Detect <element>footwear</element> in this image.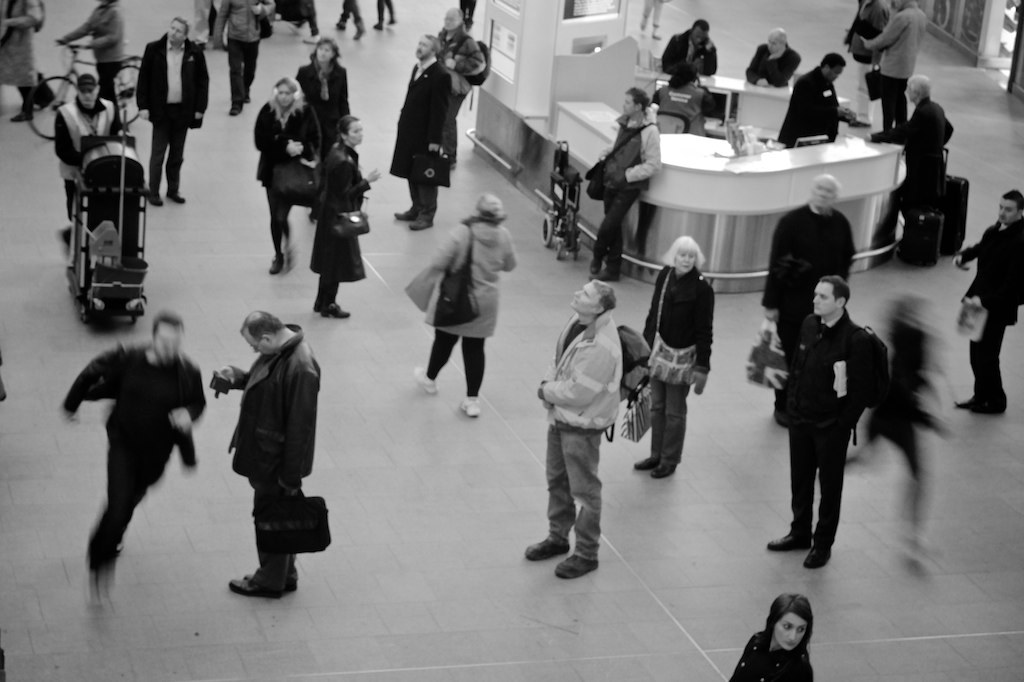
Detection: <bbox>302, 35, 322, 46</bbox>.
